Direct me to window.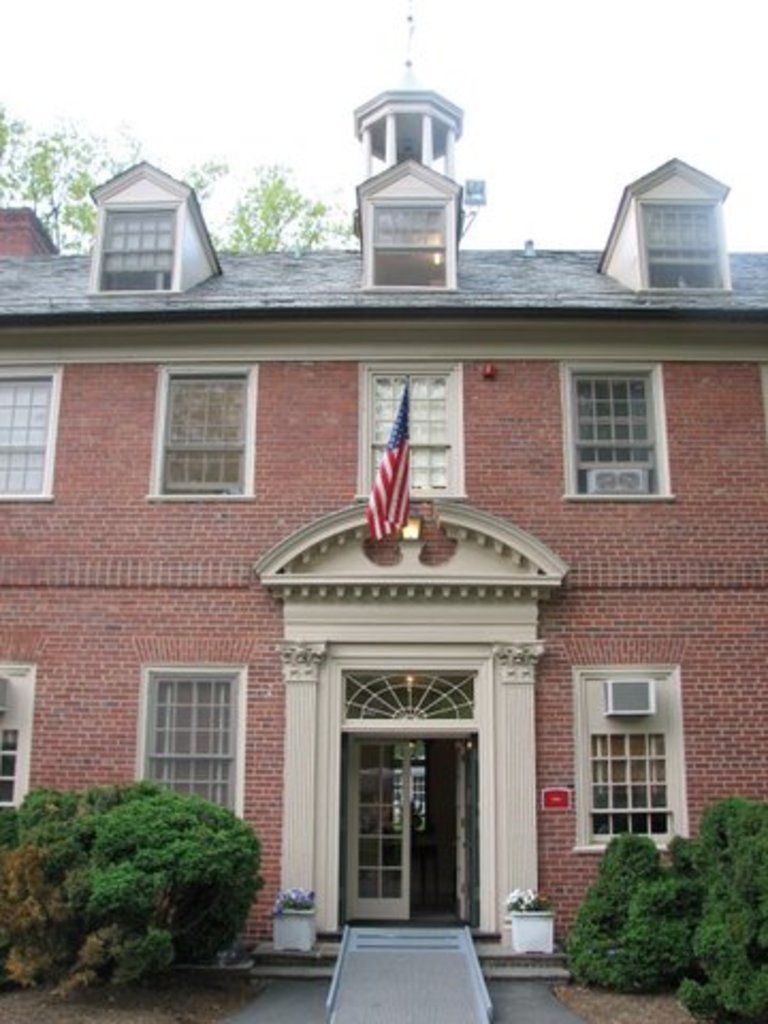
Direction: <bbox>363, 365, 471, 497</bbox>.
